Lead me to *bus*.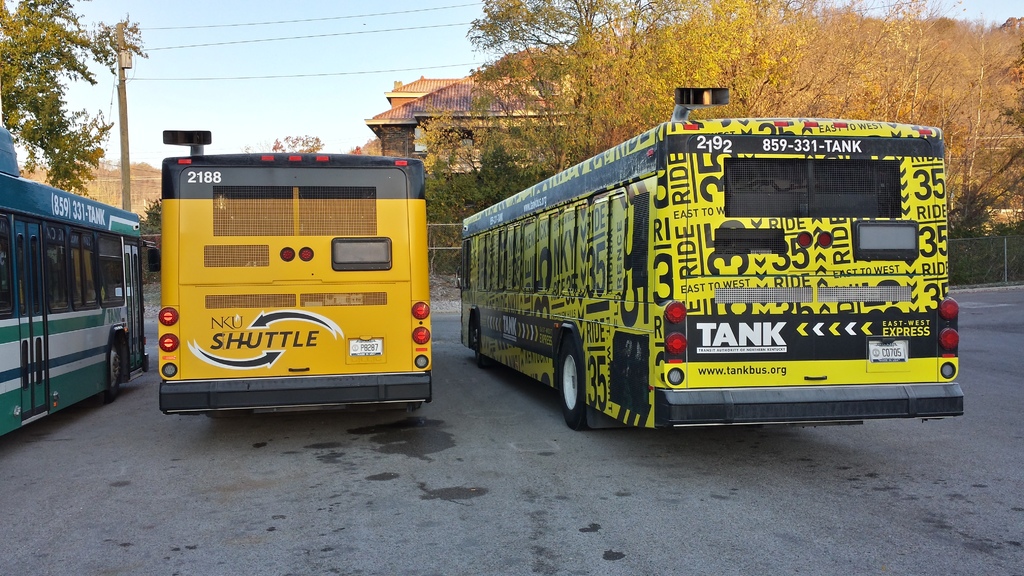
Lead to box=[0, 120, 163, 437].
